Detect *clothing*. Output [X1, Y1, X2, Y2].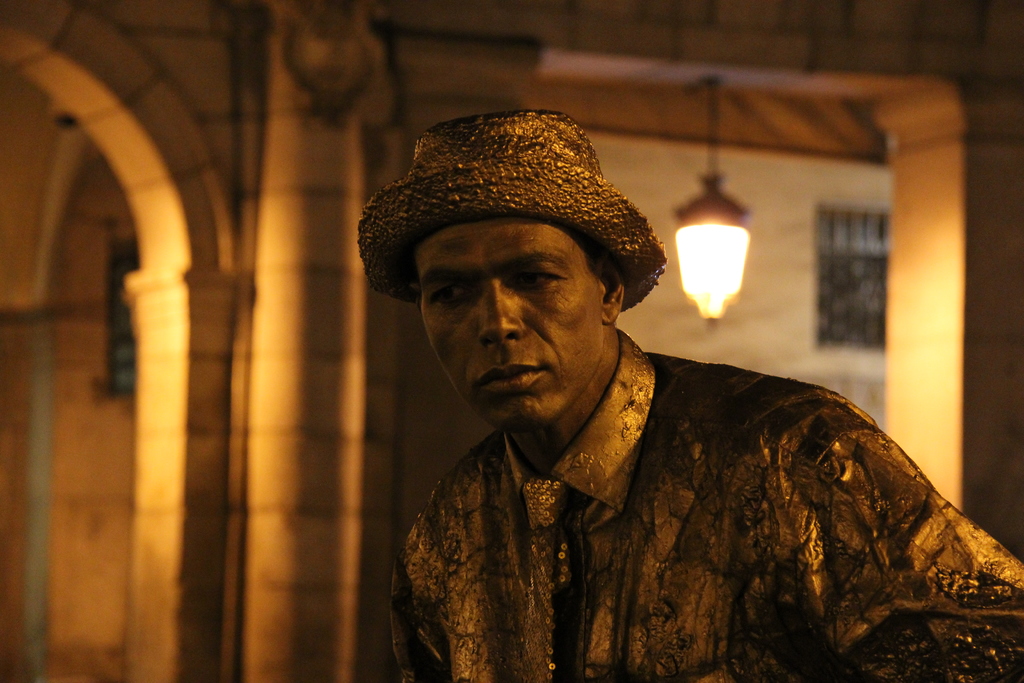
[374, 331, 1023, 682].
